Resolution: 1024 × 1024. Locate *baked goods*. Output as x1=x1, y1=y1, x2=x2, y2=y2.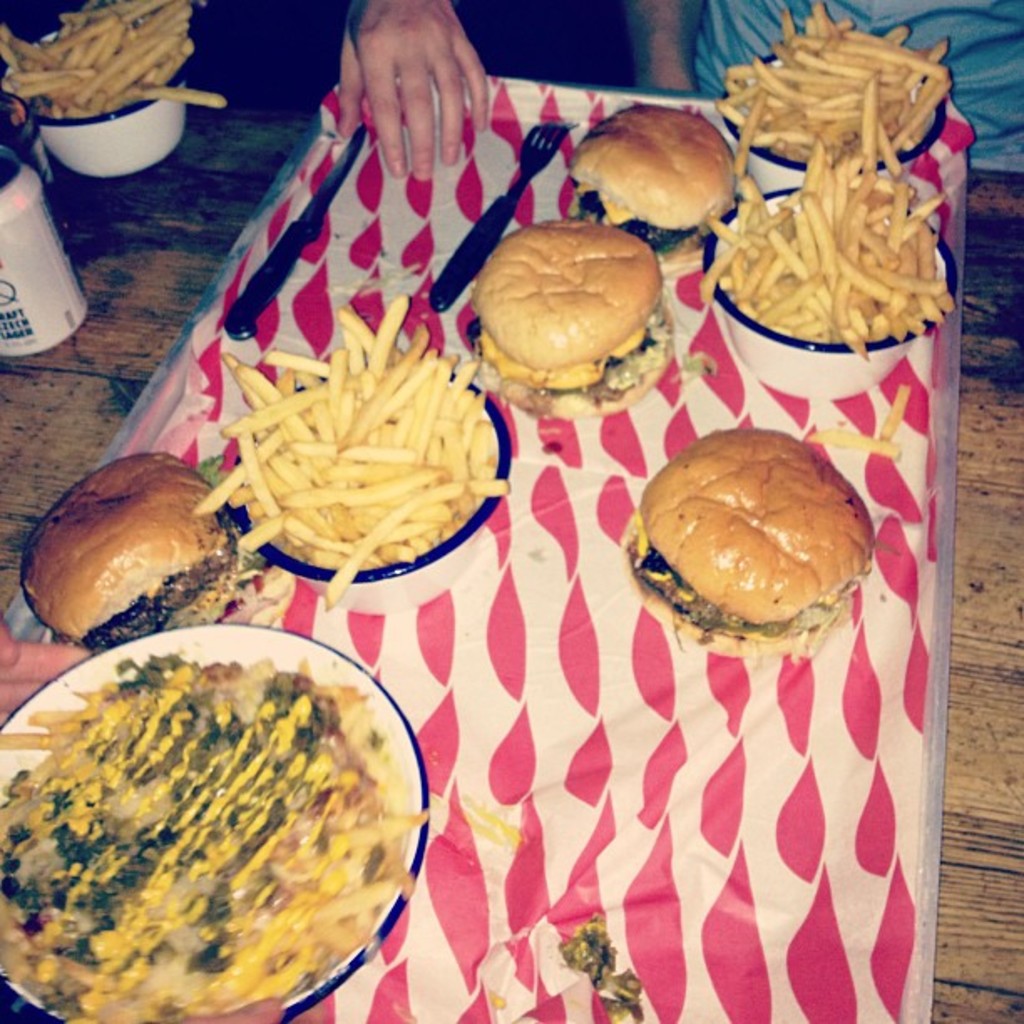
x1=23, y1=450, x2=246, y2=651.
